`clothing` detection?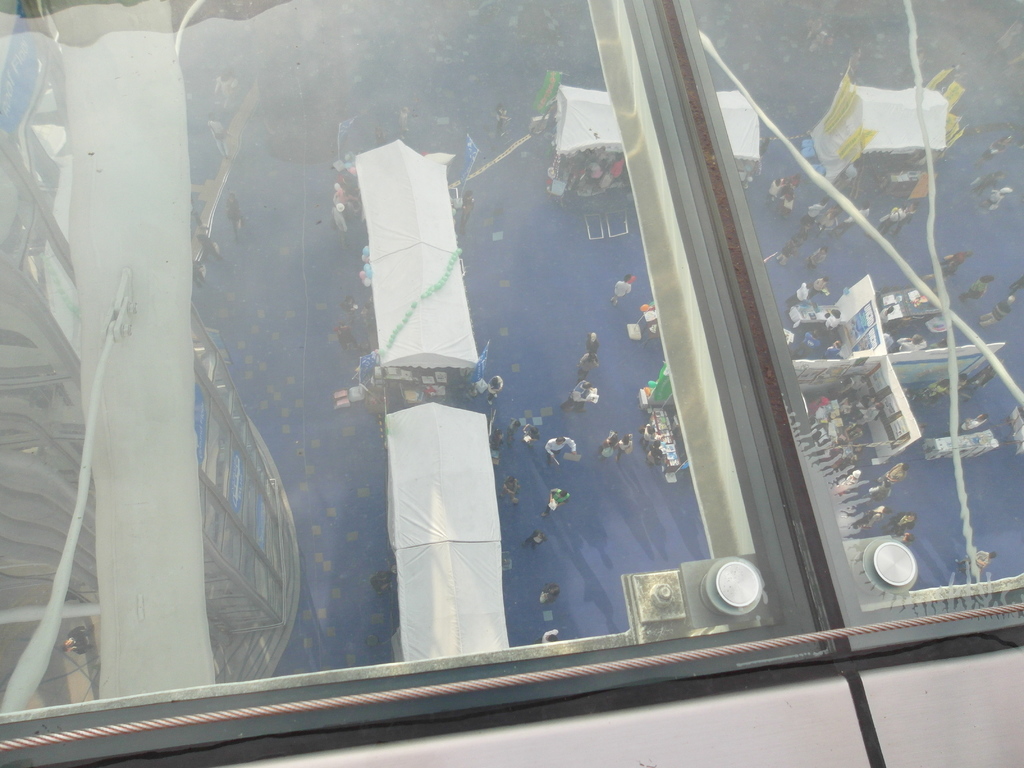
region(524, 532, 547, 549)
